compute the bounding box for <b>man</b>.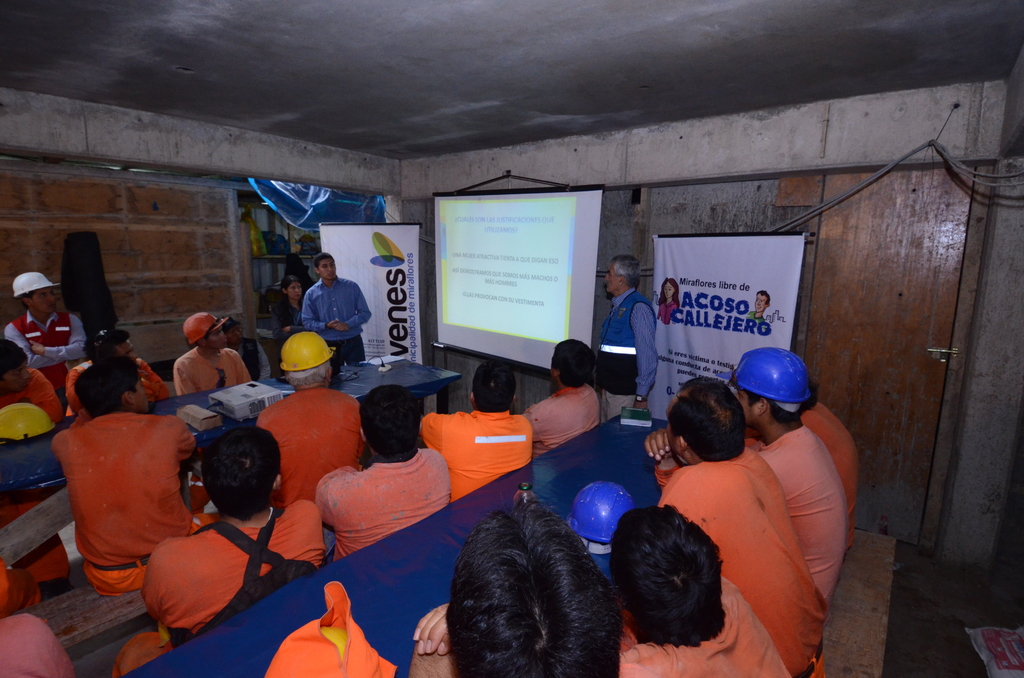
312, 382, 454, 565.
